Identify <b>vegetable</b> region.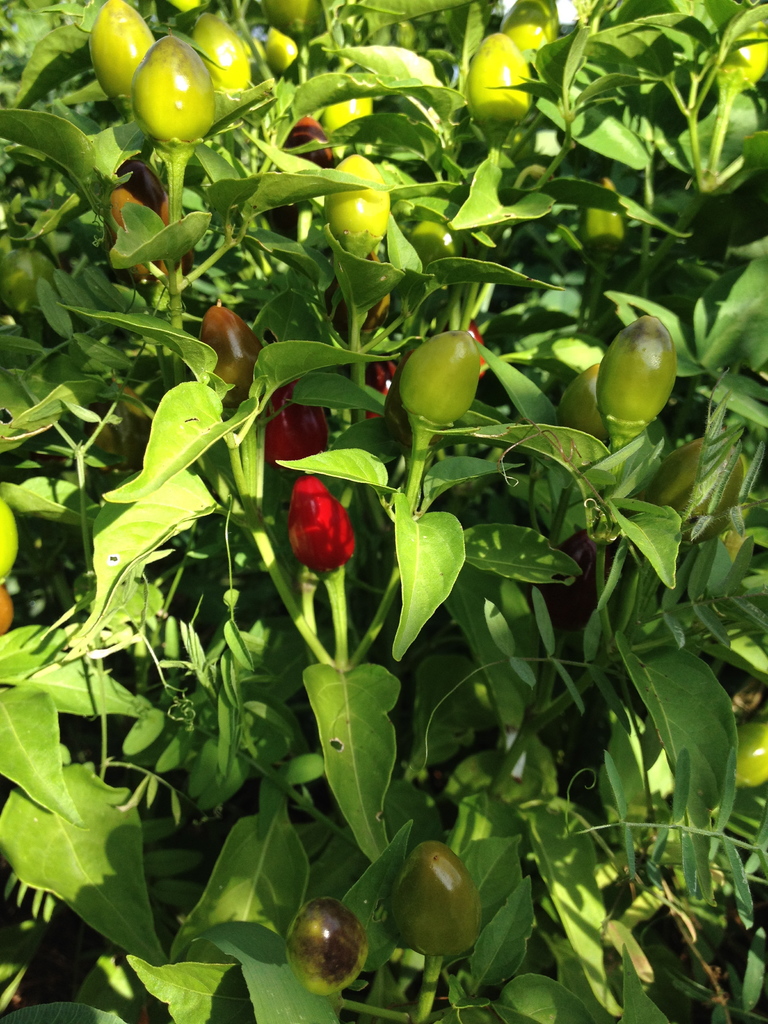
Region: region(390, 830, 479, 958).
